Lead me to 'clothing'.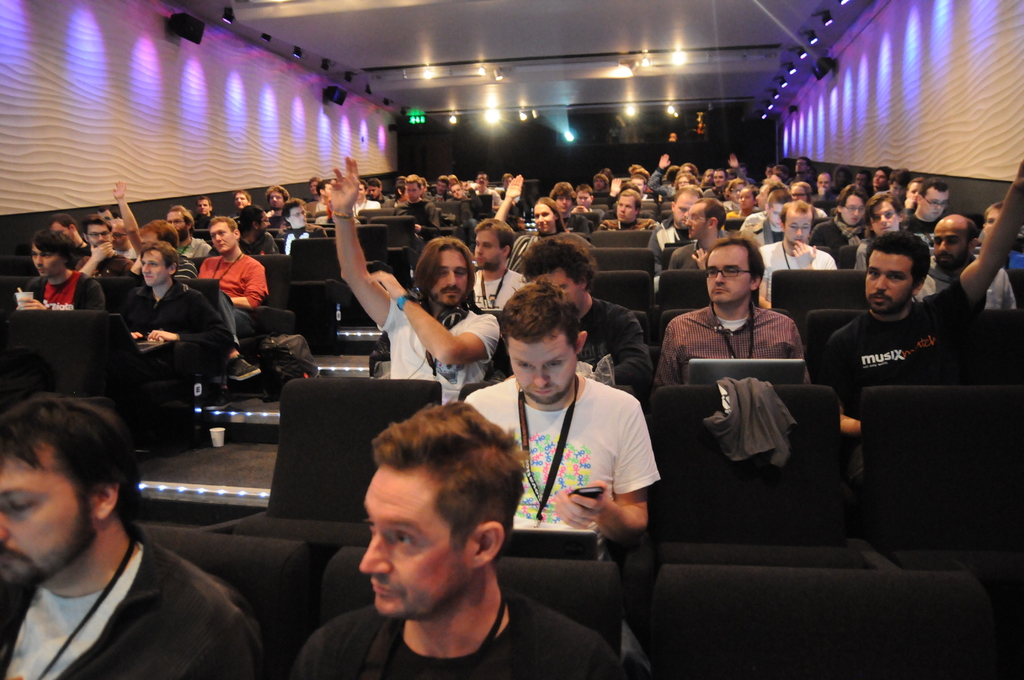
Lead to 379/293/505/414.
